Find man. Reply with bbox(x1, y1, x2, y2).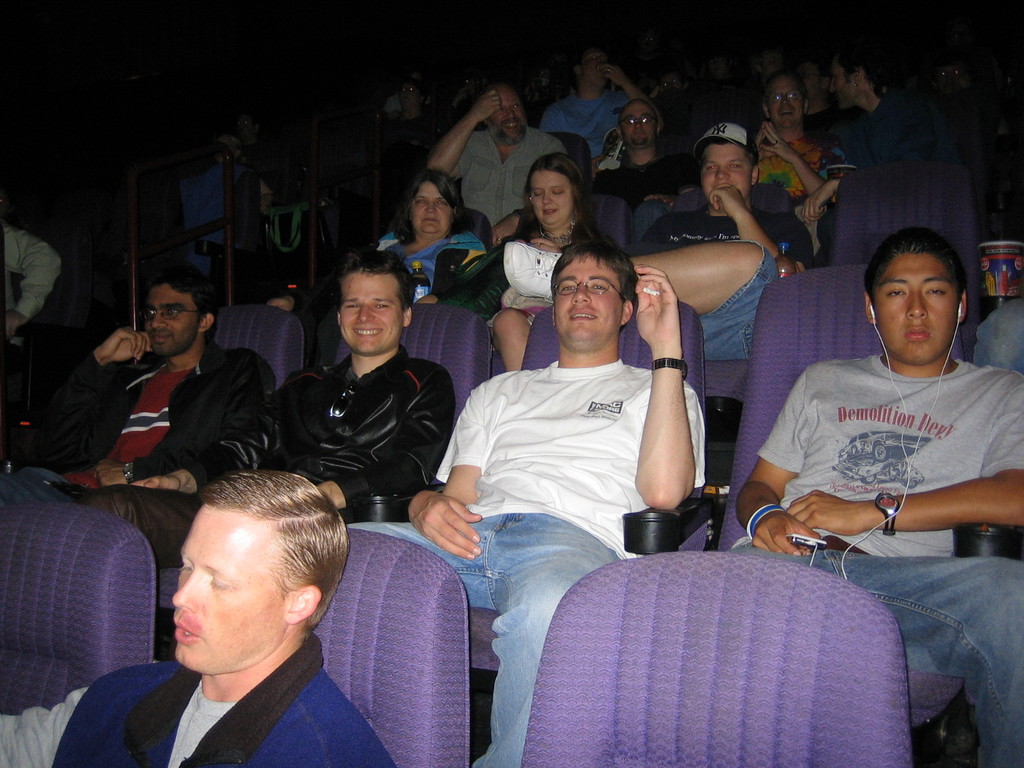
bbox(342, 238, 705, 767).
